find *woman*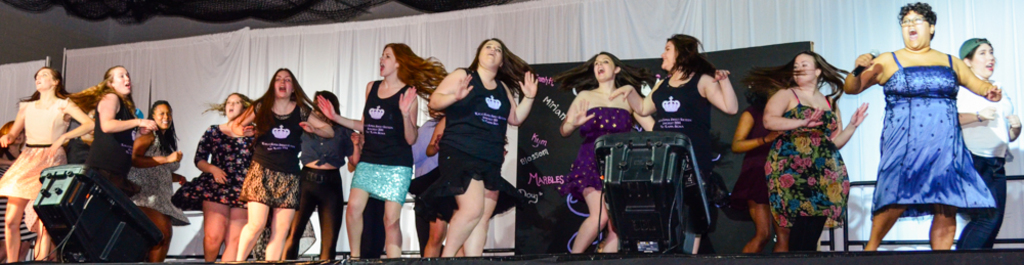
<box>62,64,159,201</box>
